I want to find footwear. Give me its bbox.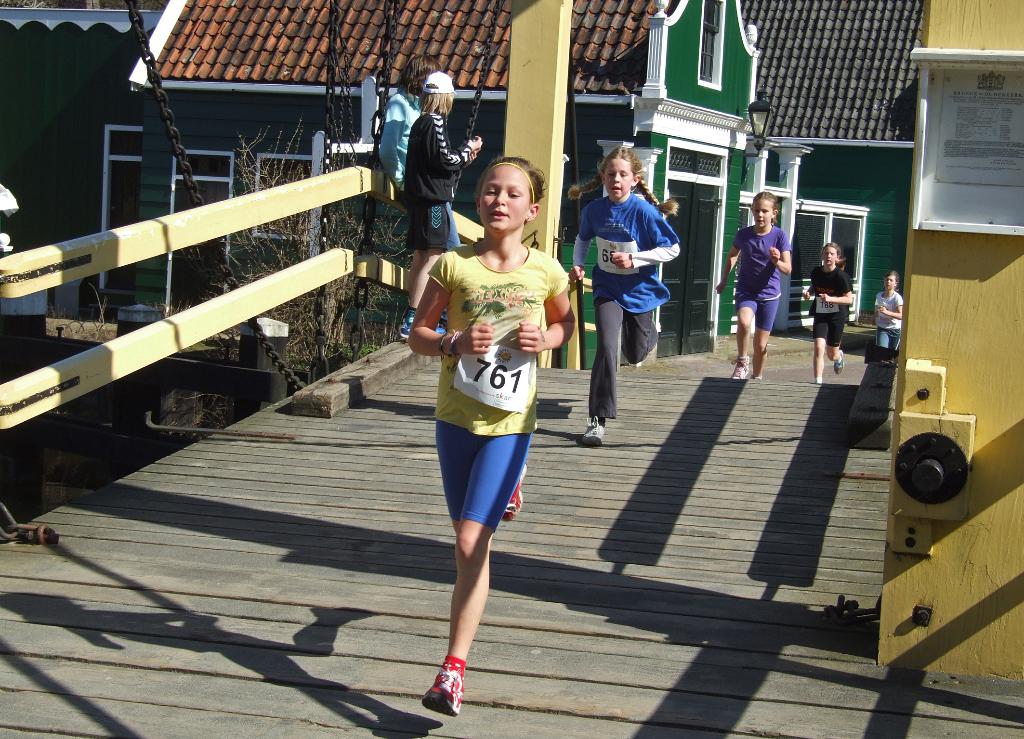
[left=833, top=346, right=844, bottom=374].
